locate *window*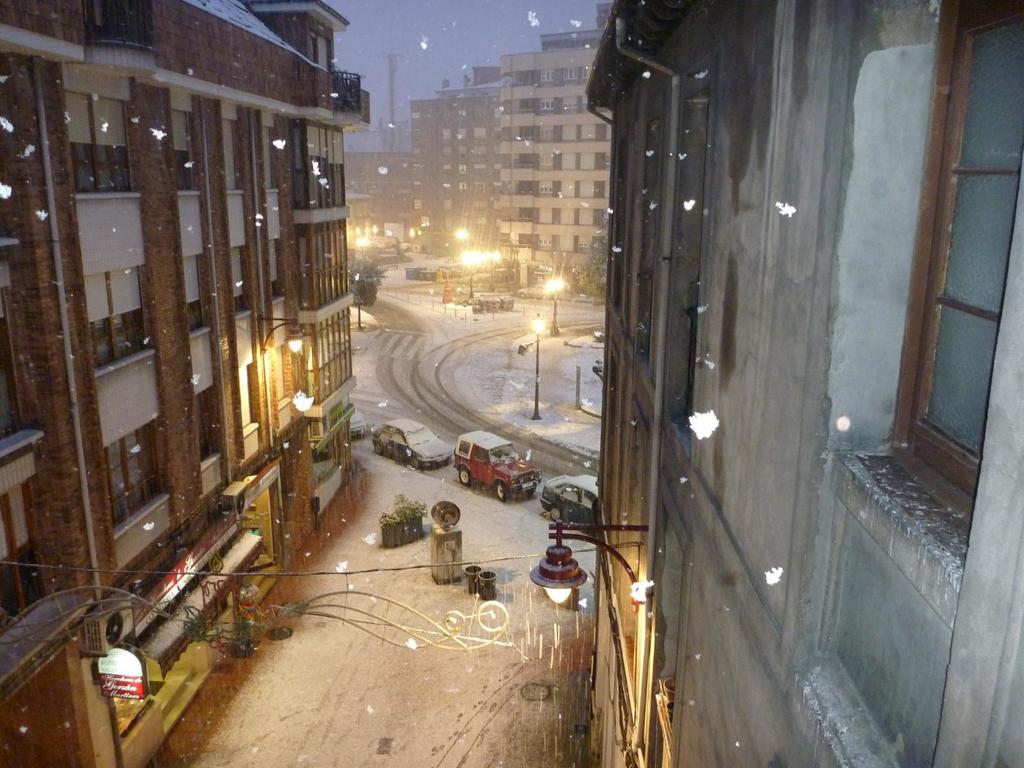
BBox(278, 207, 349, 311)
